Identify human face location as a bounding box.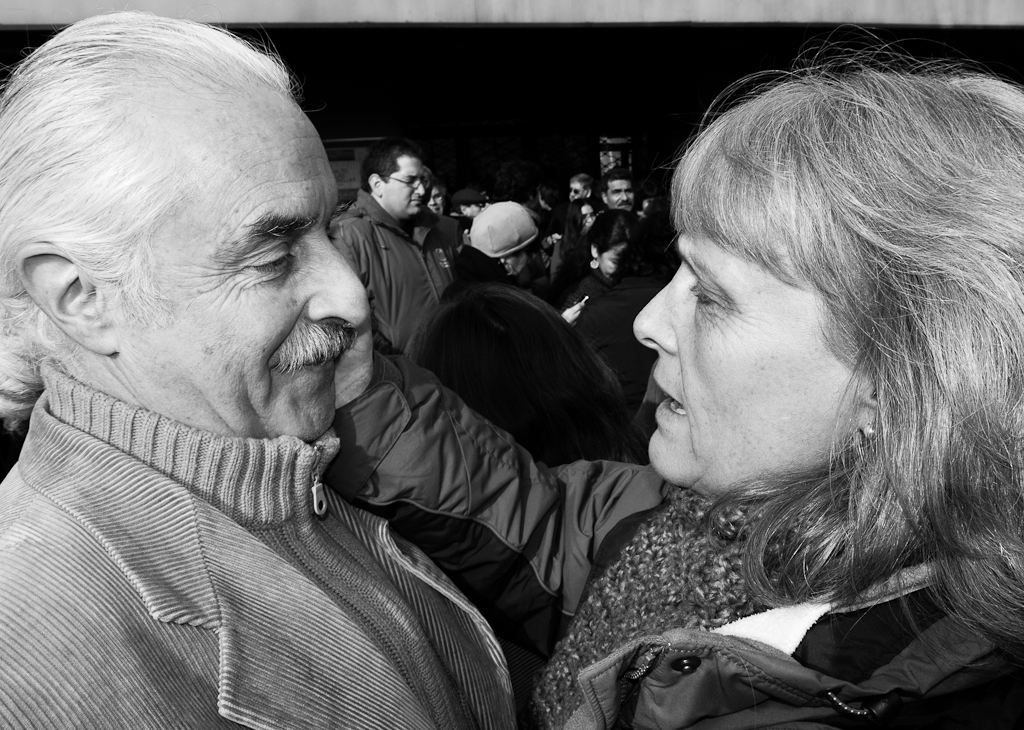
box(568, 179, 585, 201).
